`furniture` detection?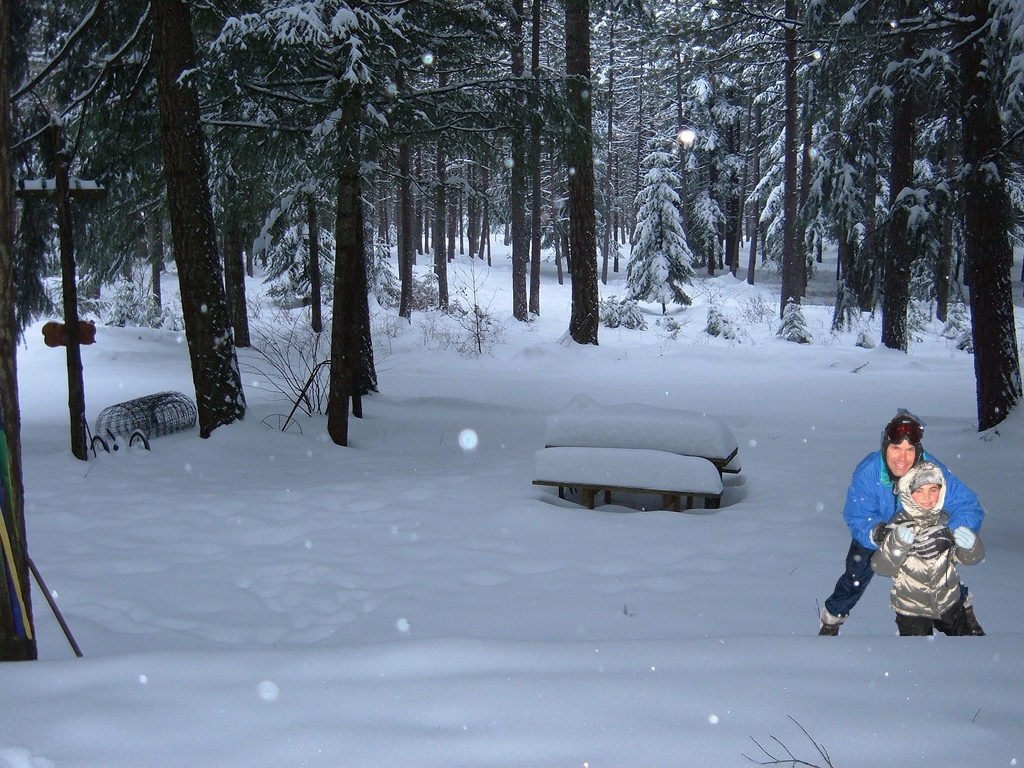
l=726, t=456, r=743, b=479
